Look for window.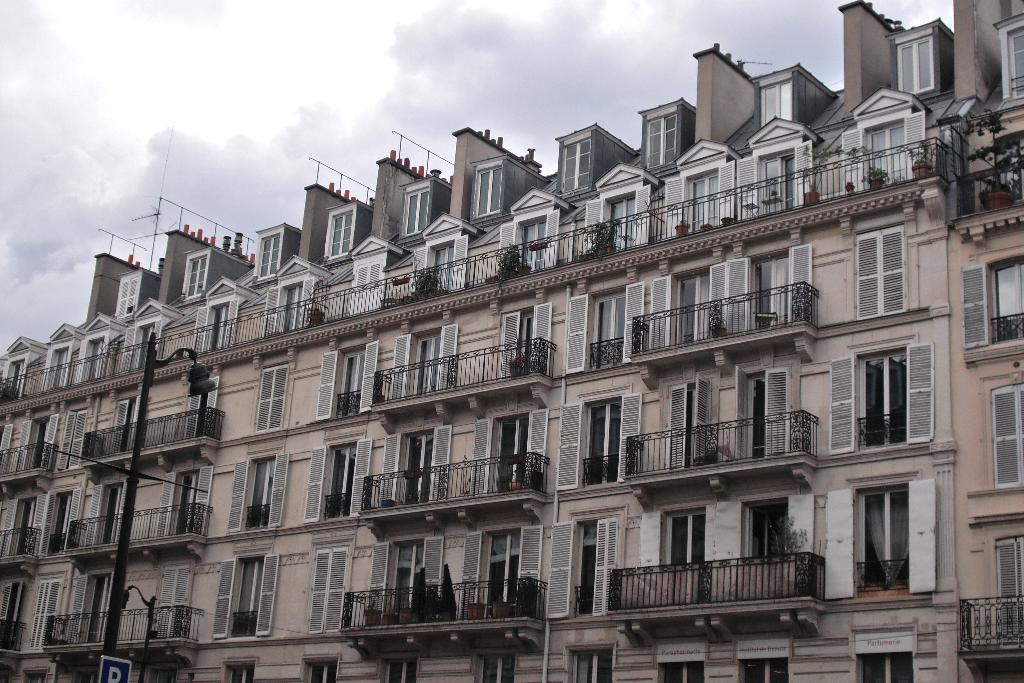
Found: (left=459, top=520, right=547, bottom=627).
